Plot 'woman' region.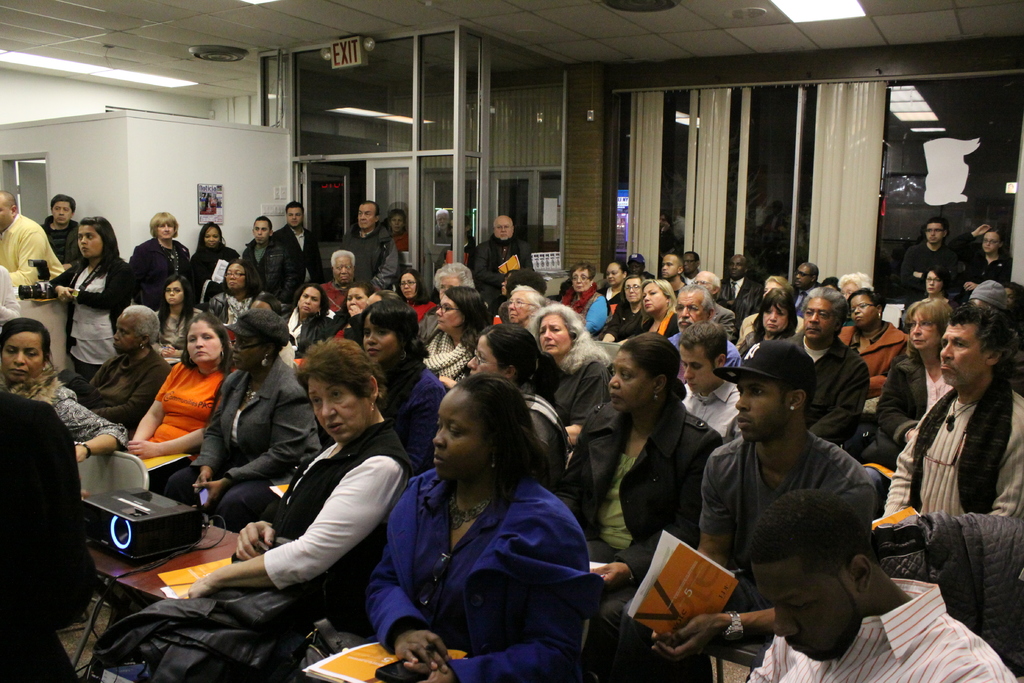
Plotted at select_region(188, 335, 413, 682).
